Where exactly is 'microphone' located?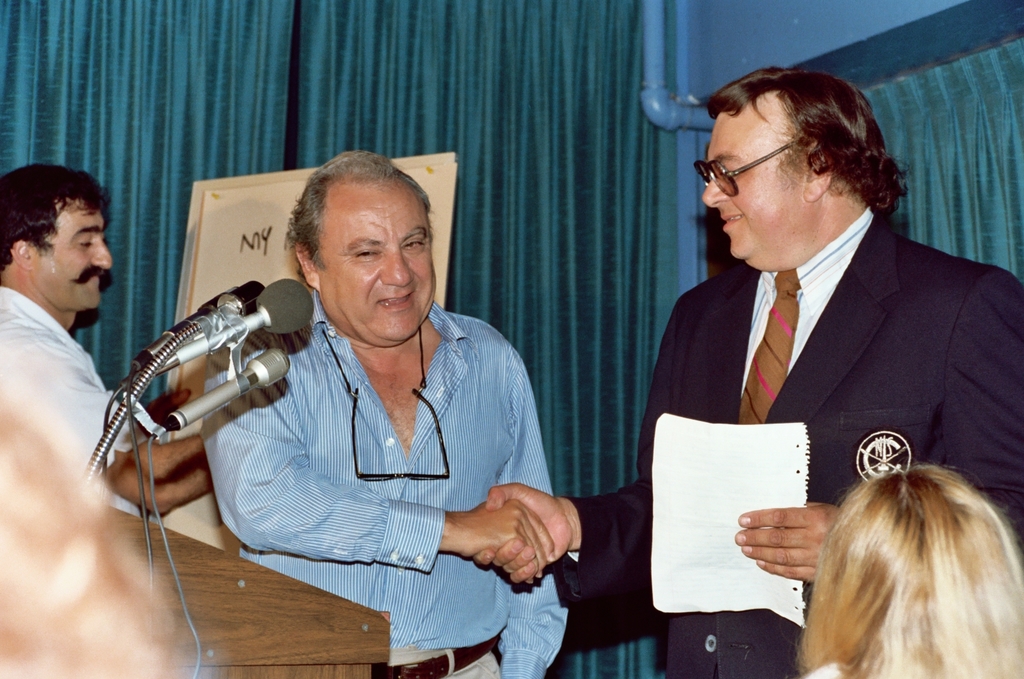
Its bounding box is 126/272/259/376.
